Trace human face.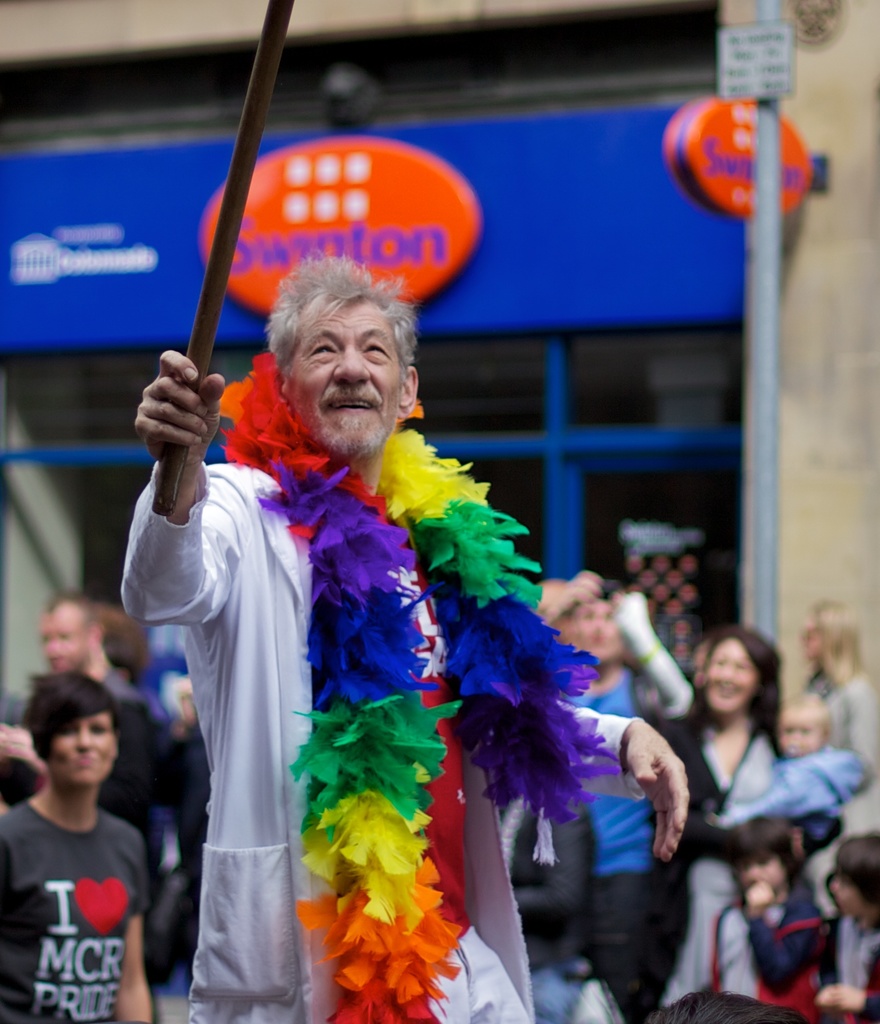
Traced to x1=775 y1=712 x2=826 y2=758.
